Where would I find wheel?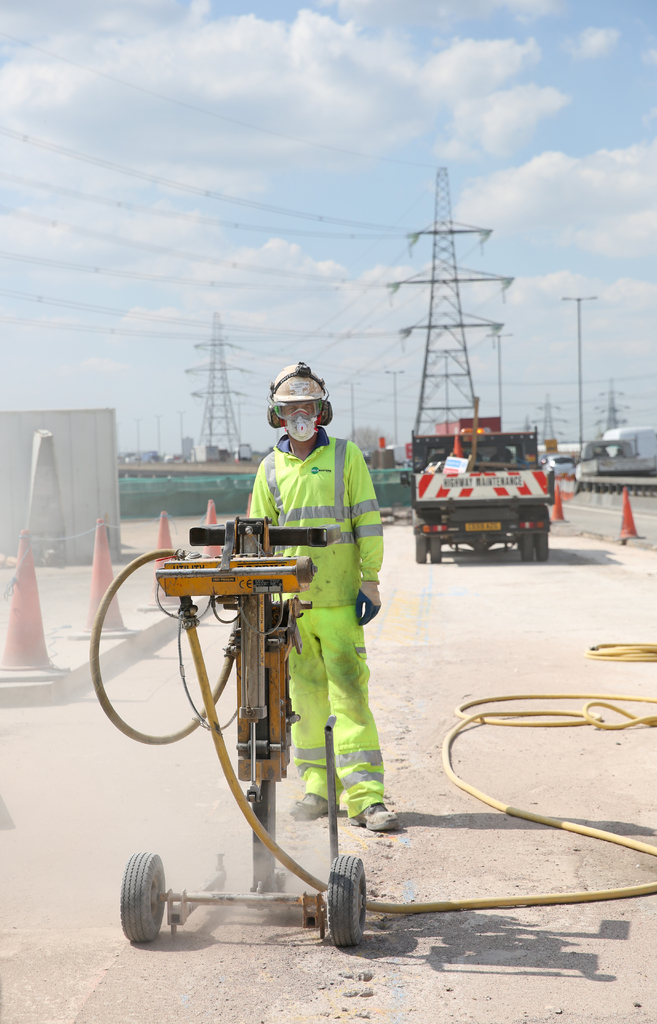
At select_region(523, 536, 533, 560).
